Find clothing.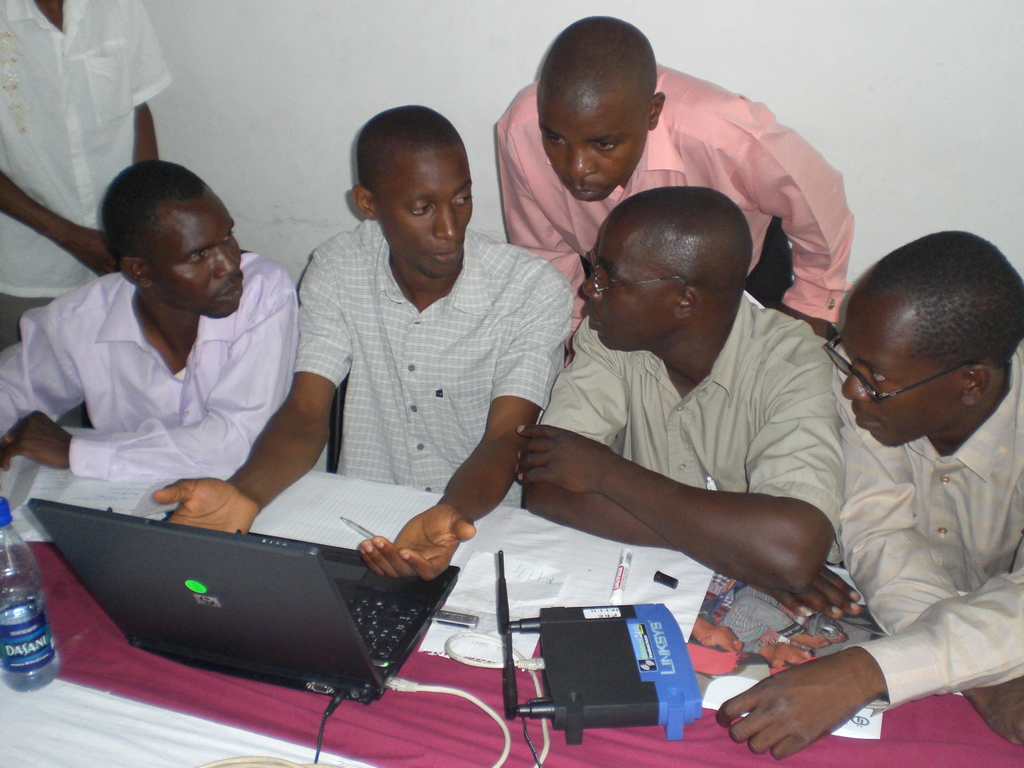
[827, 344, 1023, 715].
